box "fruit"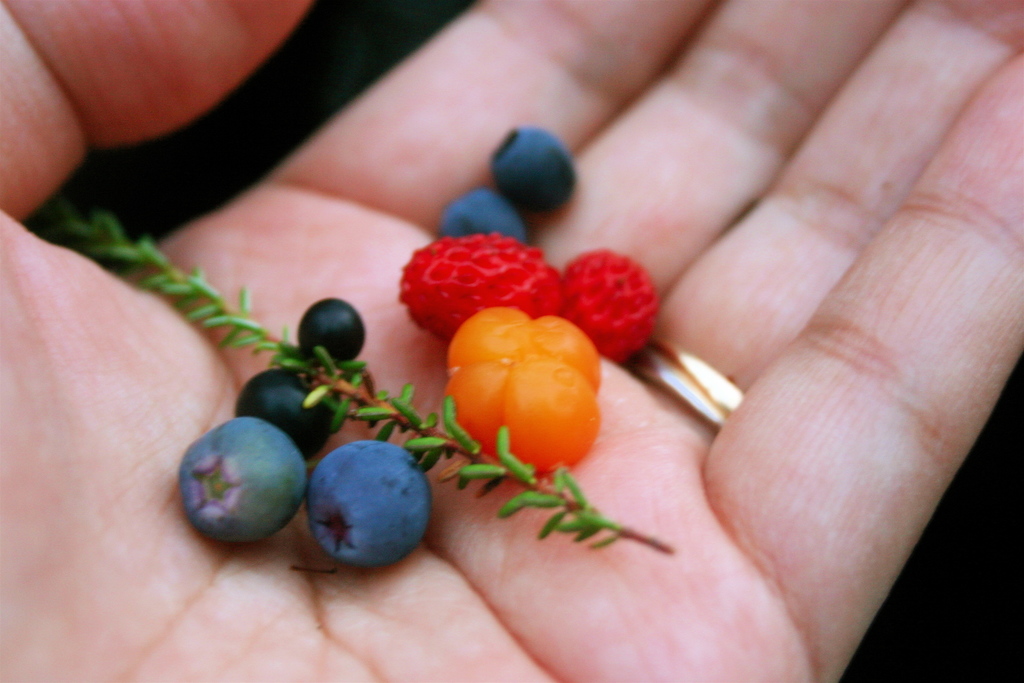
select_region(234, 368, 339, 460)
